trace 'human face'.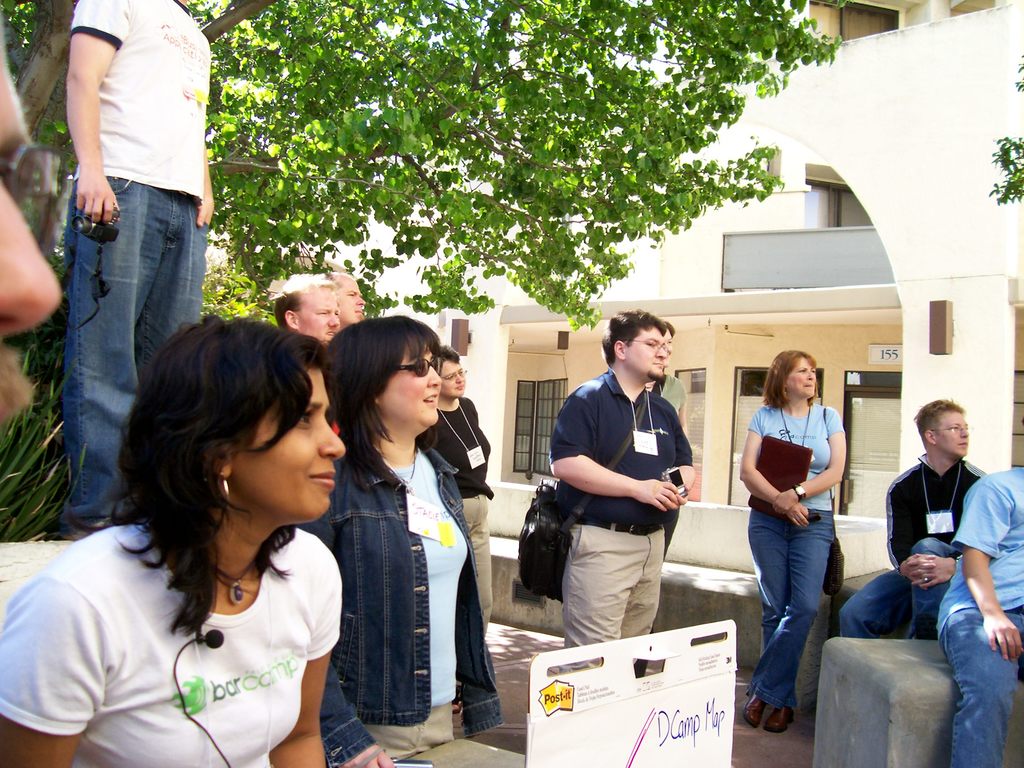
Traced to crop(298, 288, 342, 341).
